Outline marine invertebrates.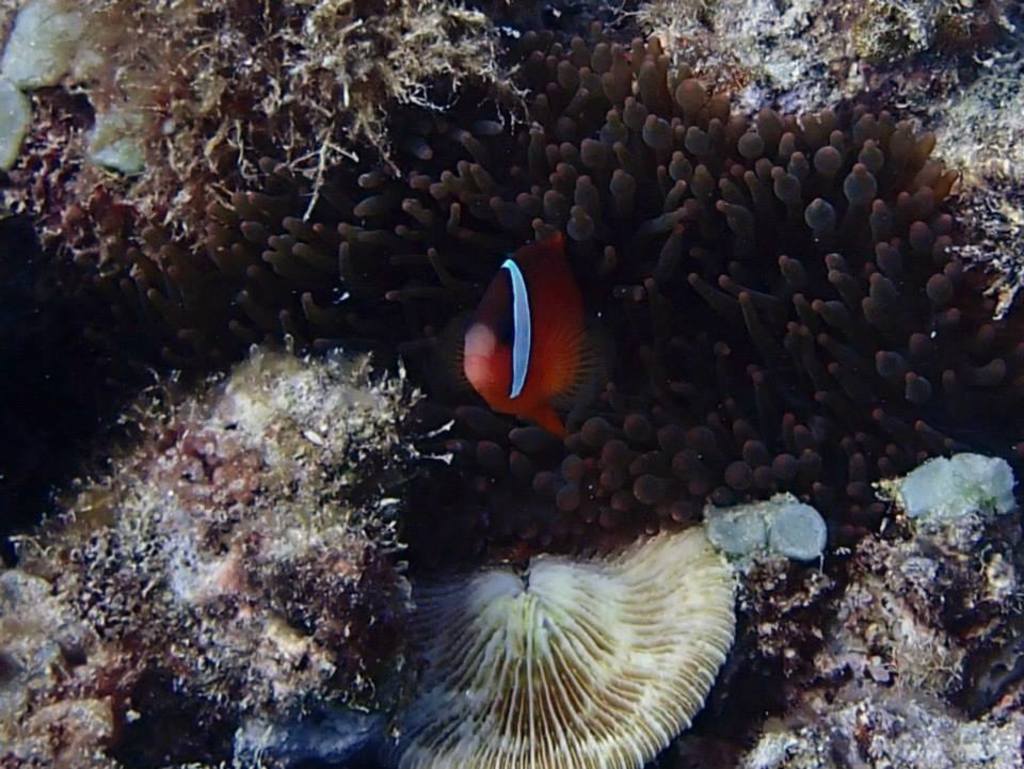
Outline: 0,10,1023,574.
